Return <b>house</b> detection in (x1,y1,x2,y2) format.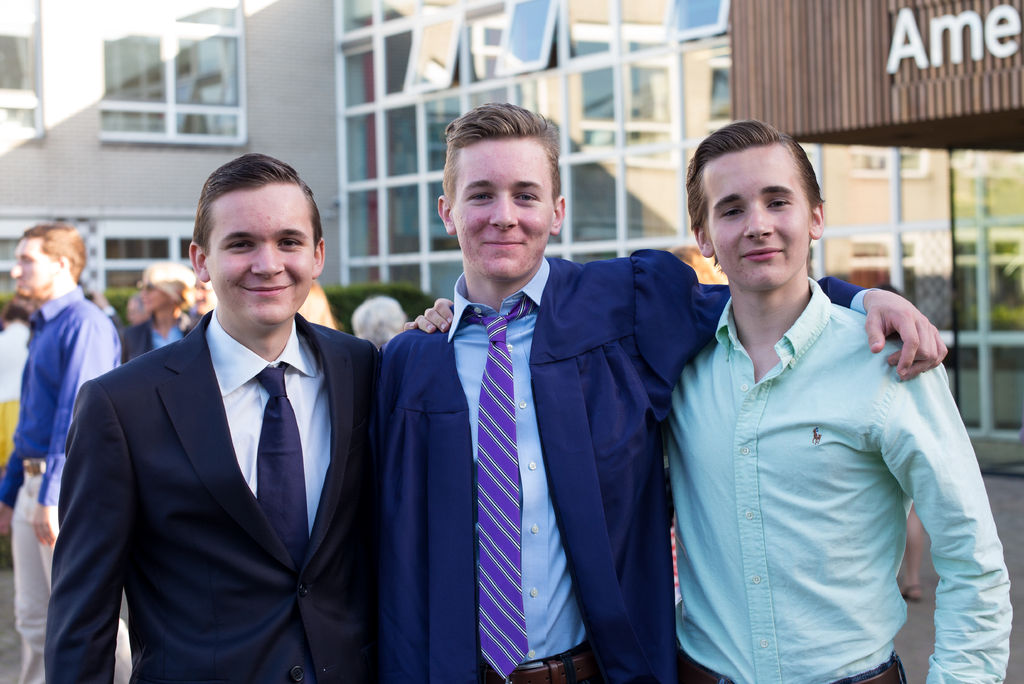
(338,0,735,304).
